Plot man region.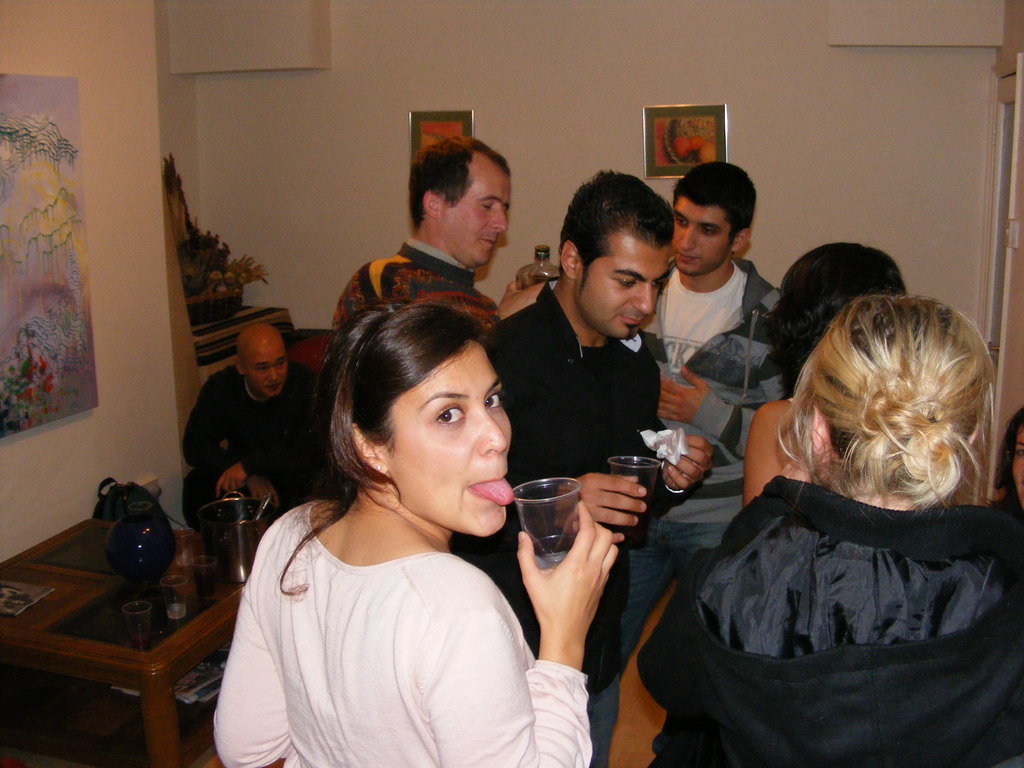
Plotted at box(584, 159, 780, 767).
